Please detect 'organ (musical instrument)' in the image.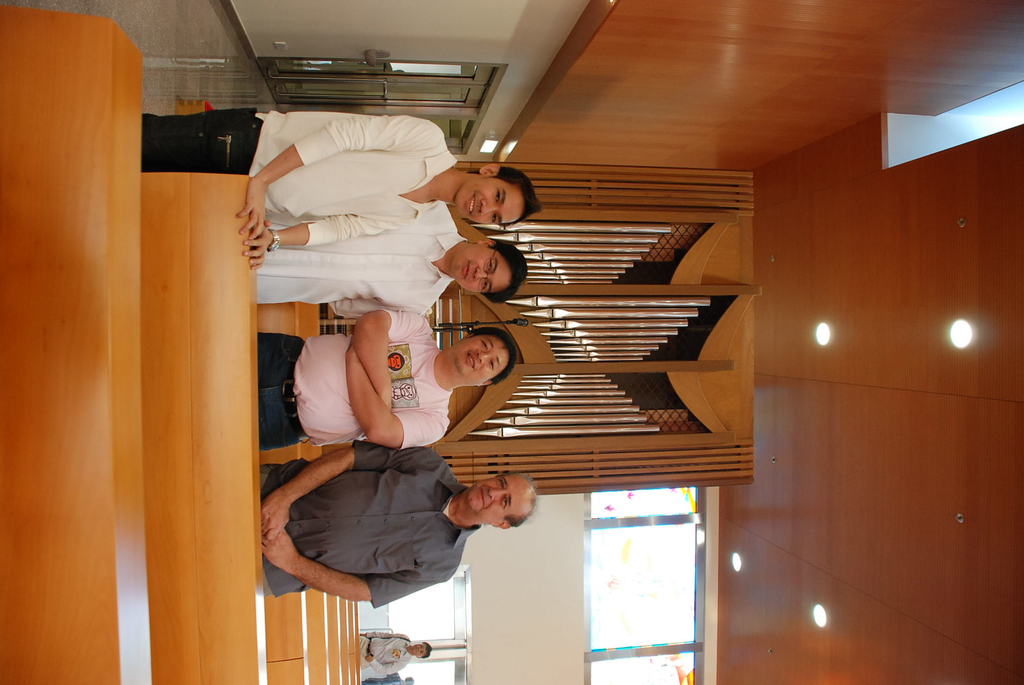
bbox(366, 183, 741, 535).
